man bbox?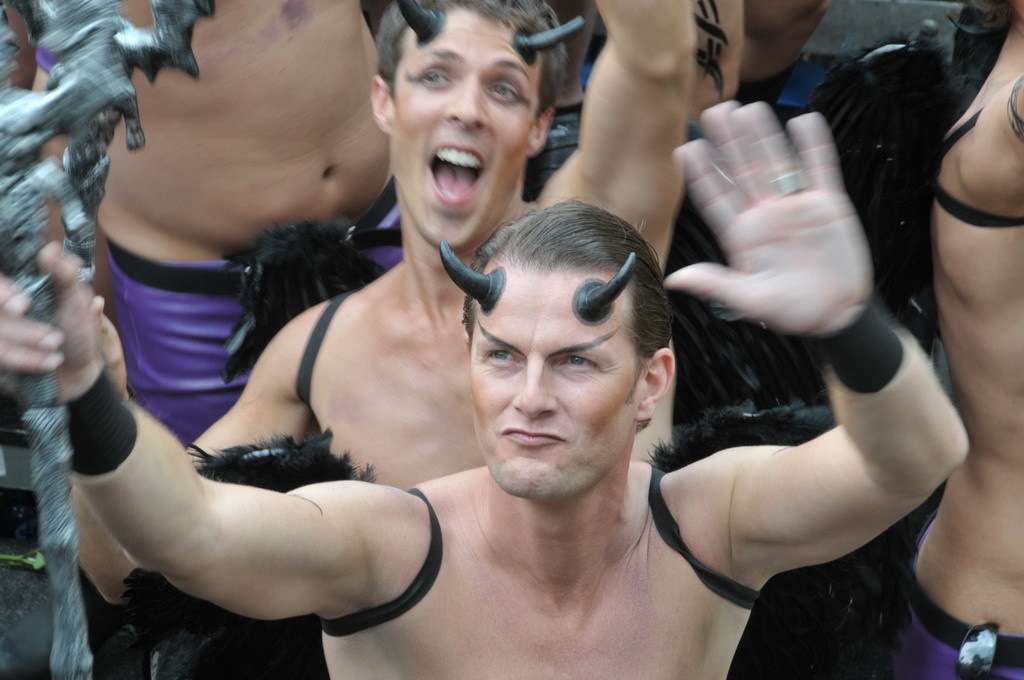
[left=39, top=0, right=447, bottom=597]
